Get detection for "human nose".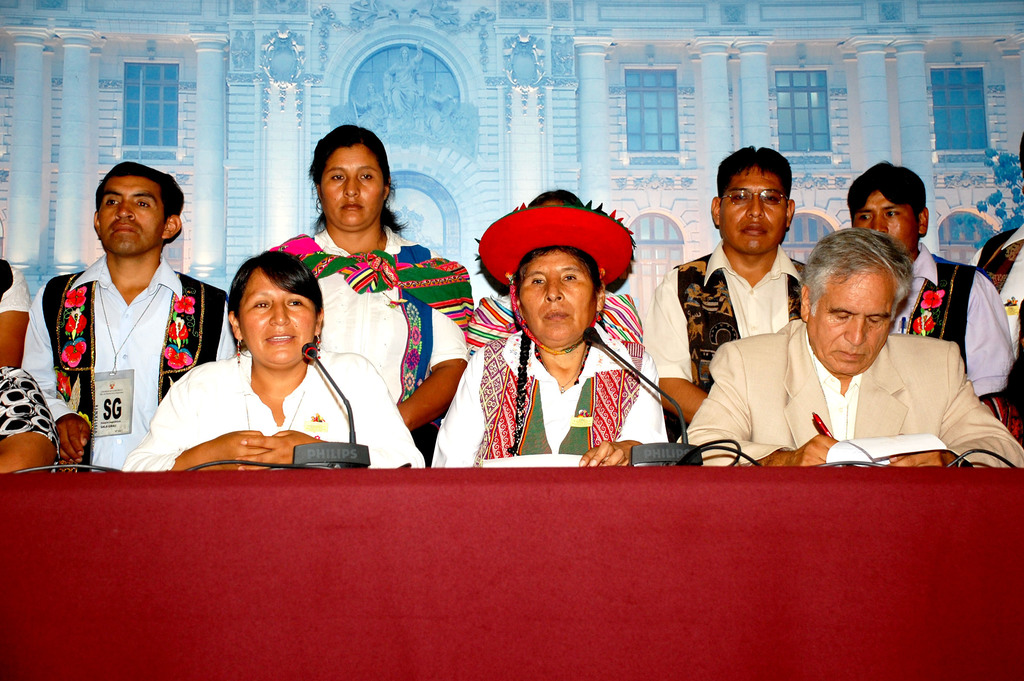
Detection: 344:179:360:198.
